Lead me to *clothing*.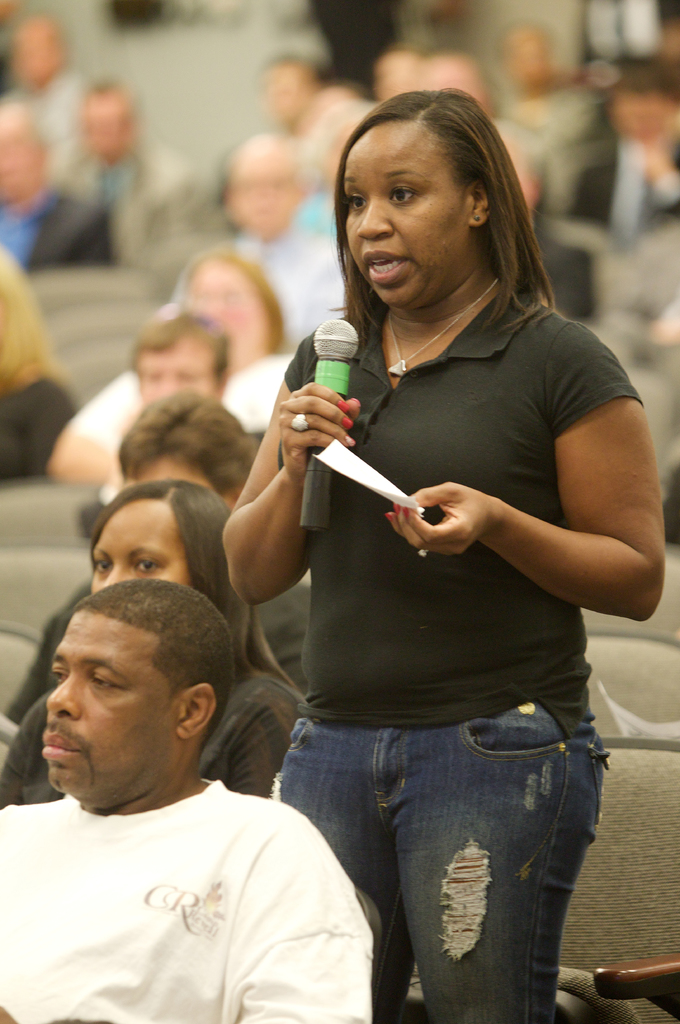
Lead to <bbox>298, 0, 401, 97</bbox>.
